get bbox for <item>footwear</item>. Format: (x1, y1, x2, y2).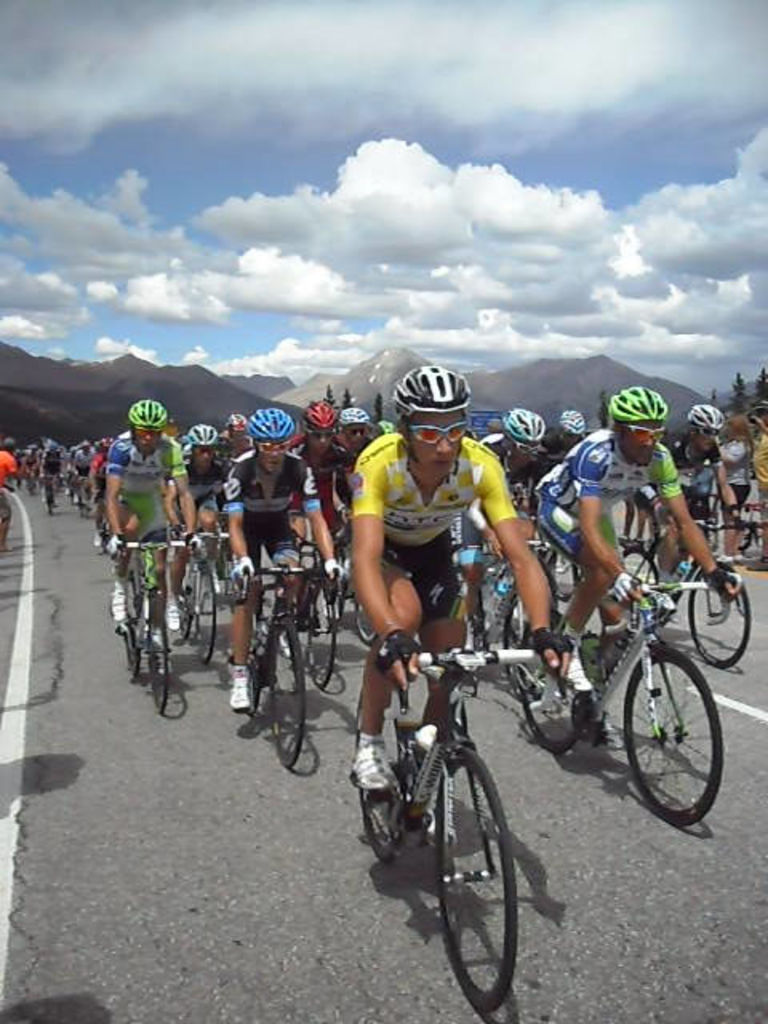
(347, 736, 397, 790).
